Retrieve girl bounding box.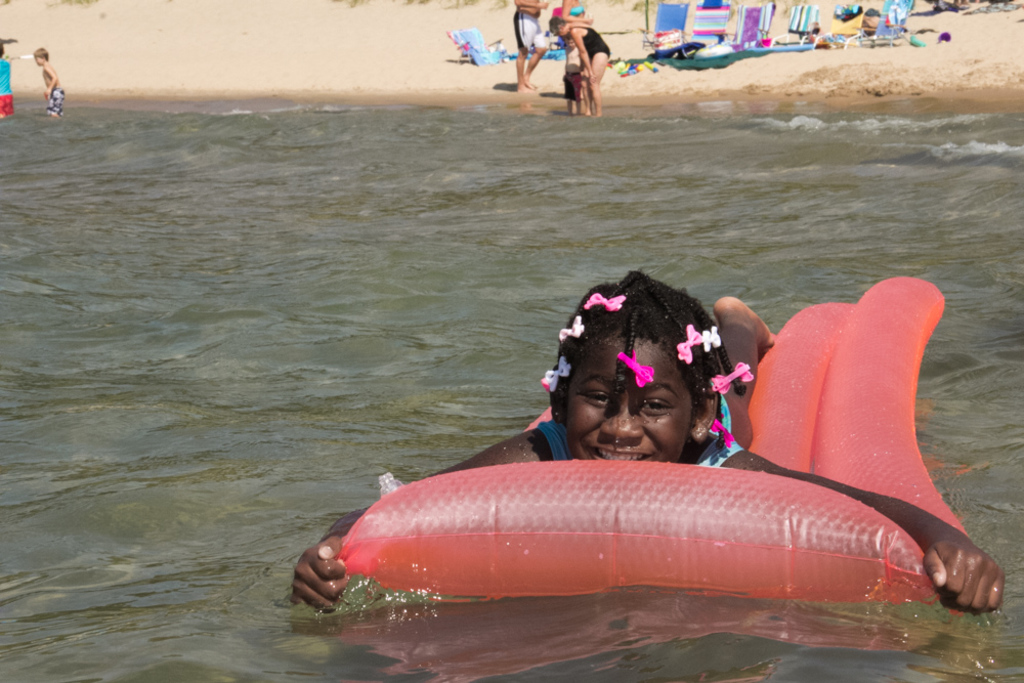
Bounding box: [285, 268, 1008, 623].
